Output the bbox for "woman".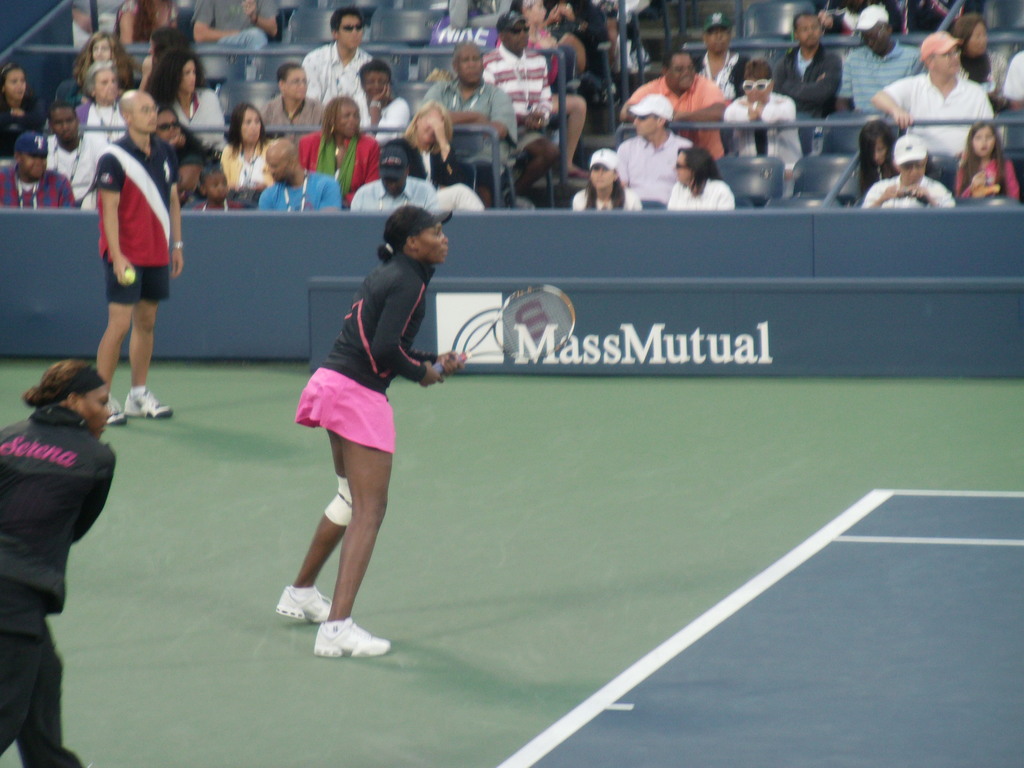
x1=156, y1=104, x2=205, y2=205.
